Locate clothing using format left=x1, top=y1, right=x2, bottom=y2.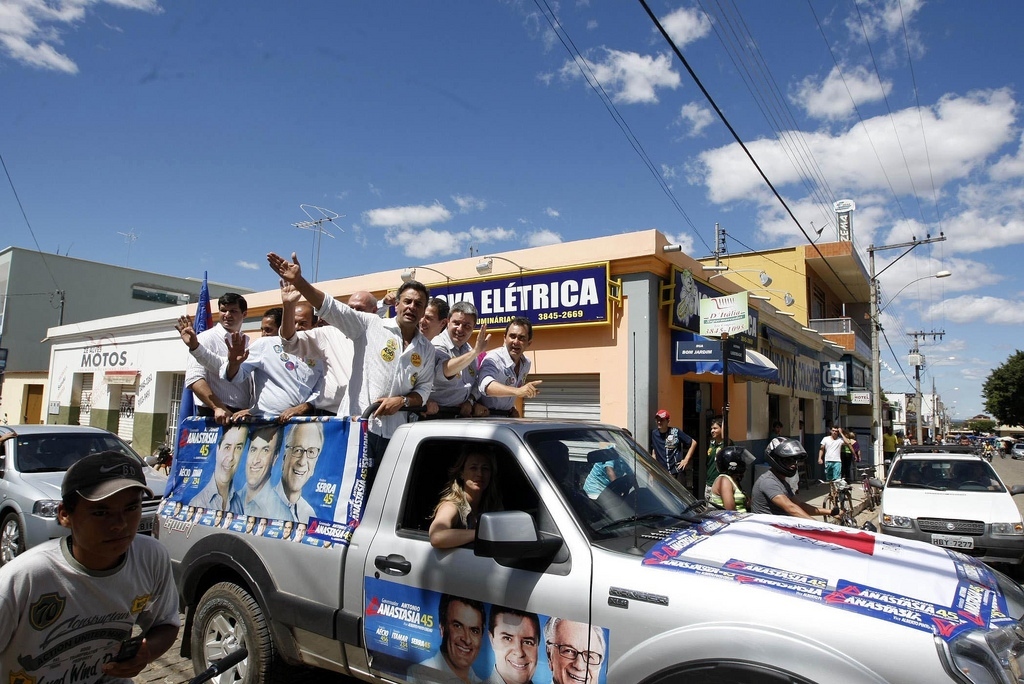
left=649, top=425, right=692, bottom=485.
